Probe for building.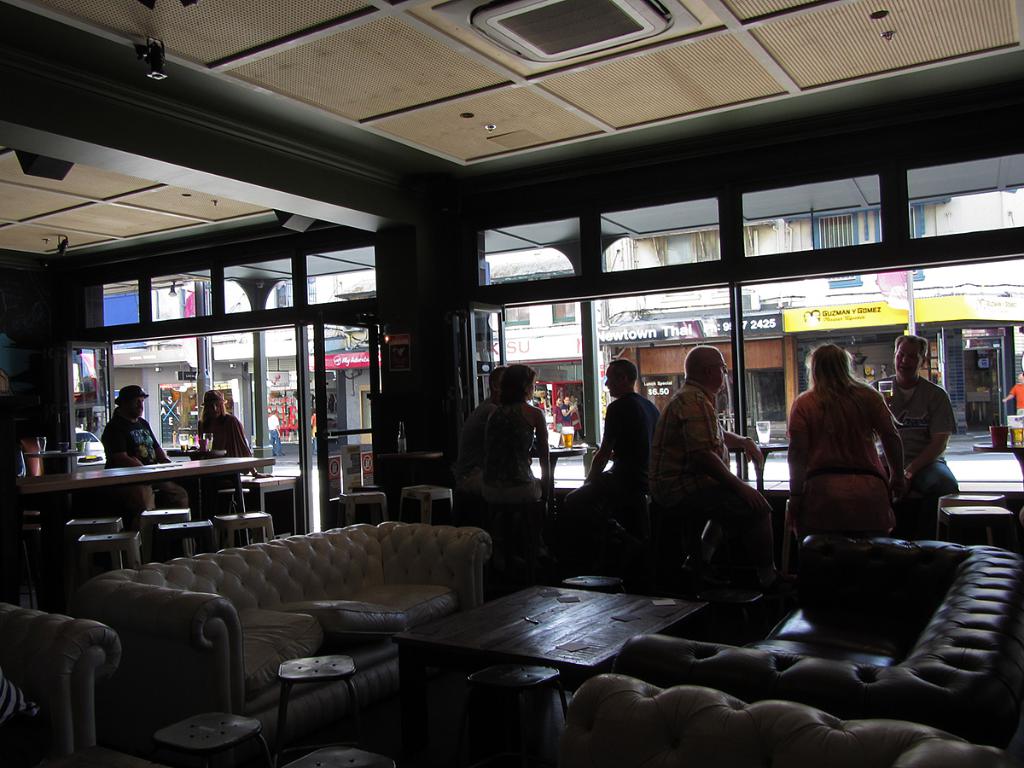
Probe result: (x1=78, y1=247, x2=588, y2=452).
